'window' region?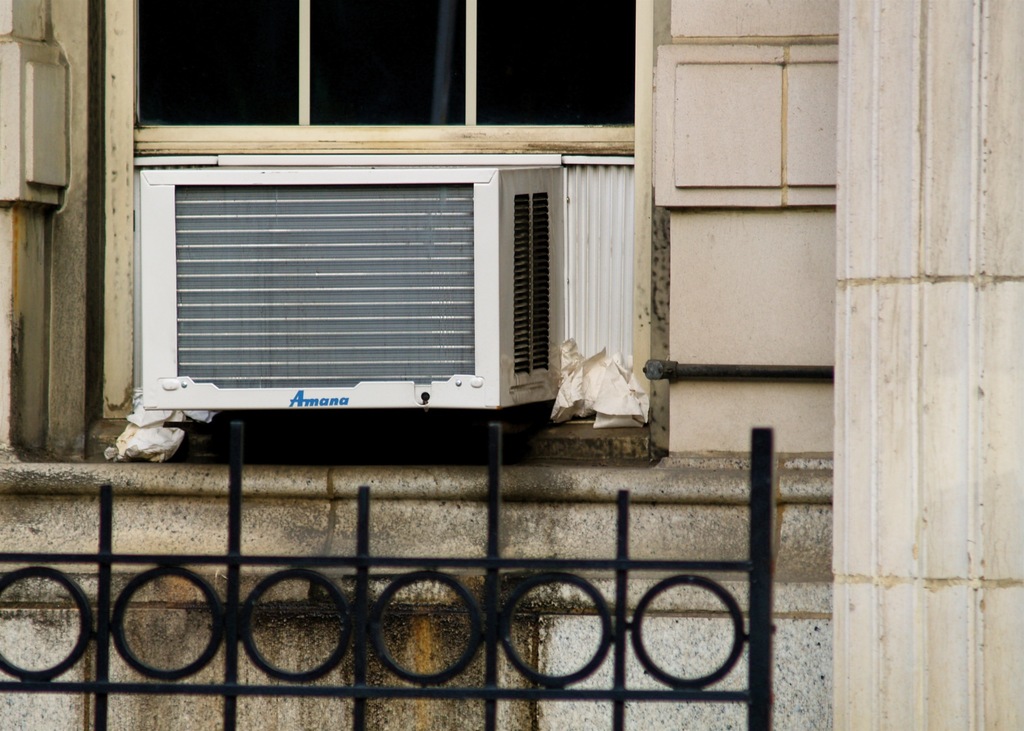
135,0,636,138
